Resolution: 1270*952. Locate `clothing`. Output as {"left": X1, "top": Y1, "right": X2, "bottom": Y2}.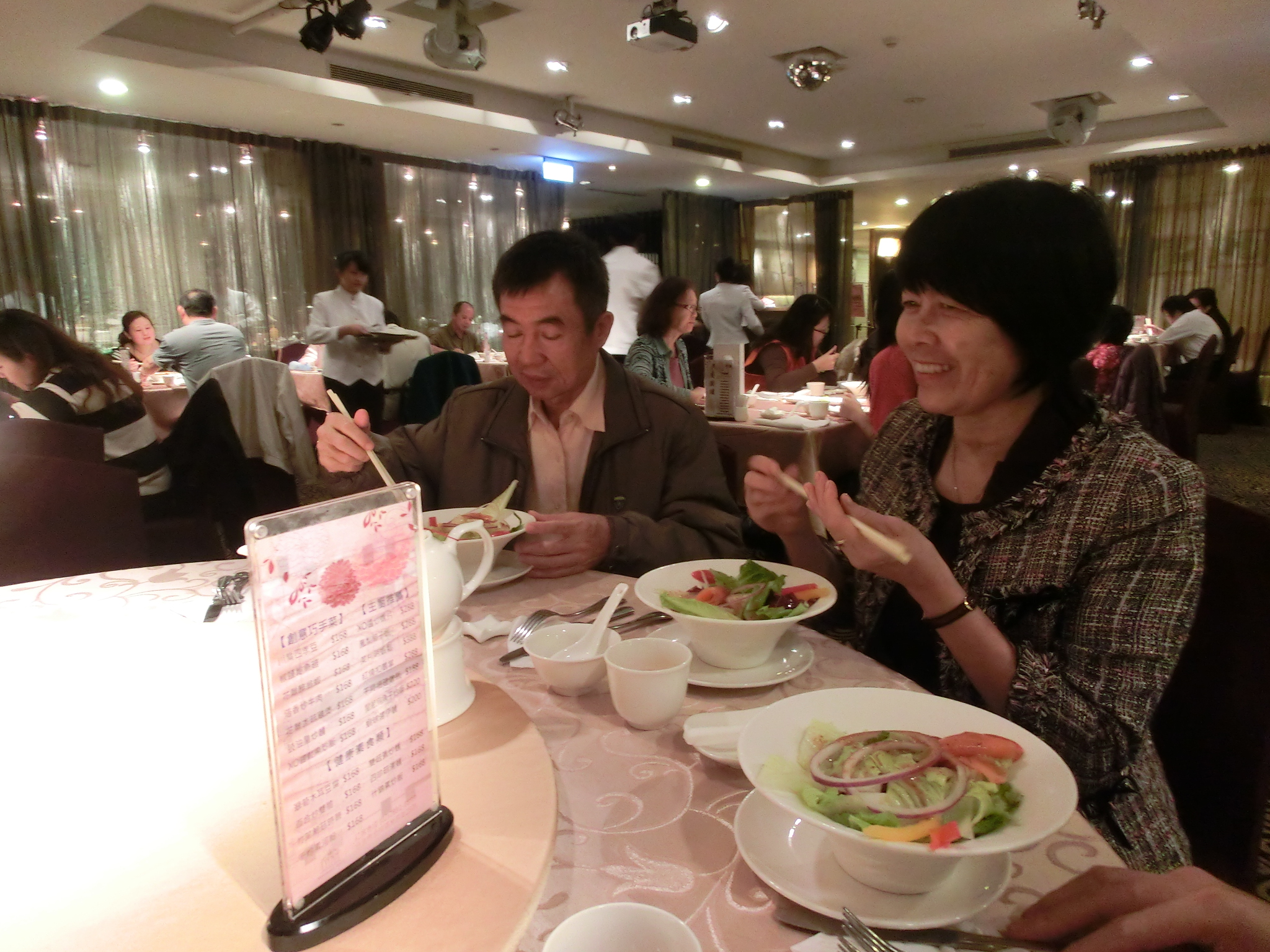
{"left": 265, "top": 201, "right": 298, "bottom": 218}.
